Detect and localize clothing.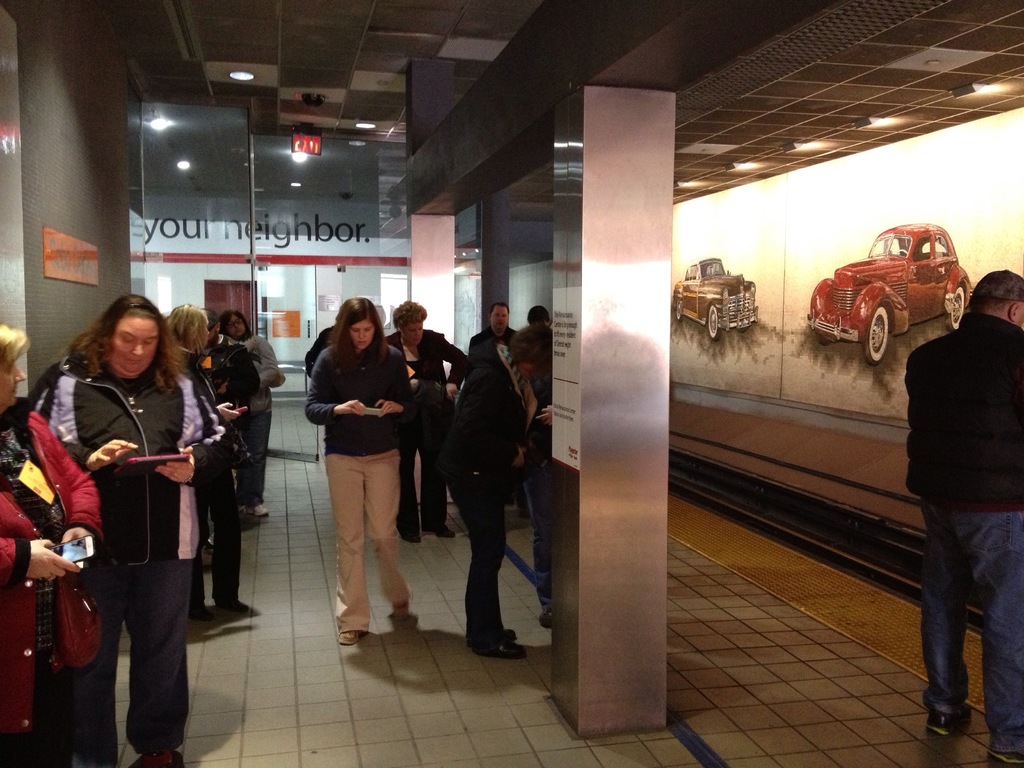
Localized at locate(447, 478, 510, 647).
